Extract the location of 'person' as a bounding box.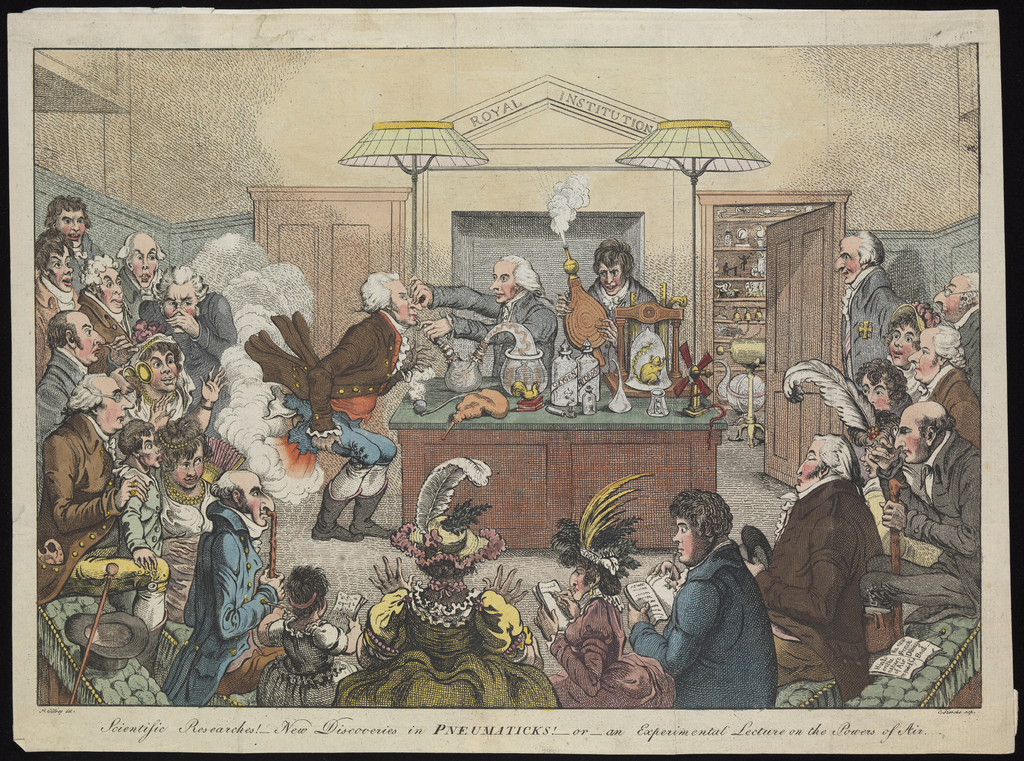
{"left": 40, "top": 194, "right": 102, "bottom": 295}.
